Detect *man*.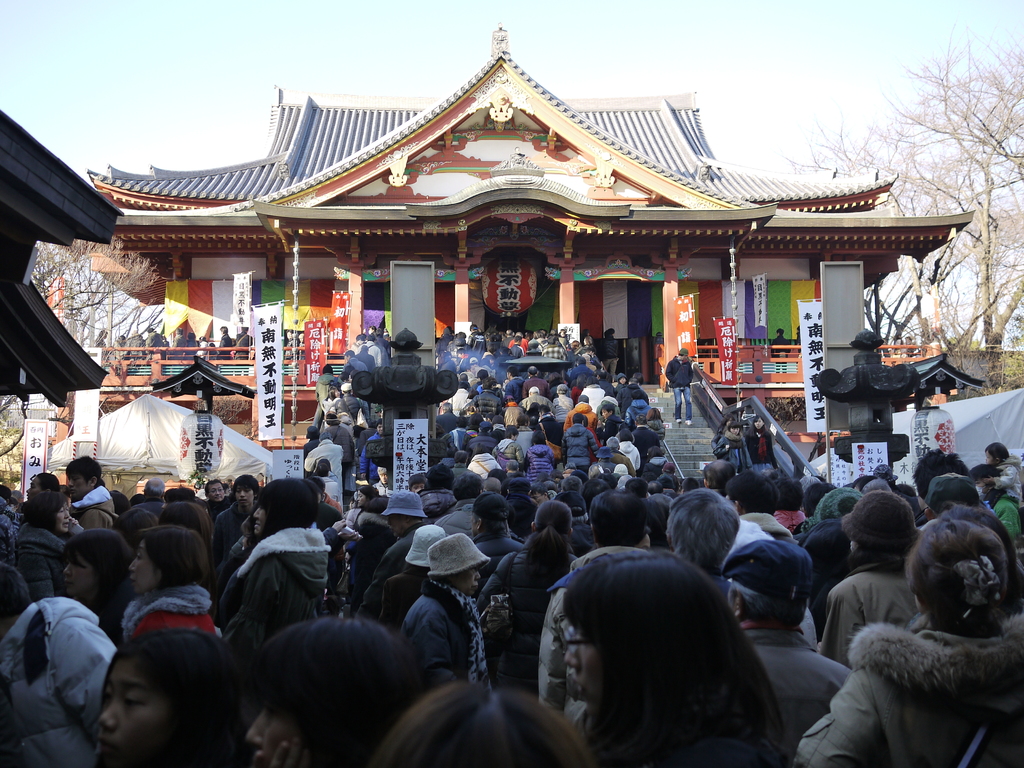
Detected at x1=468, y1=492, x2=524, y2=601.
